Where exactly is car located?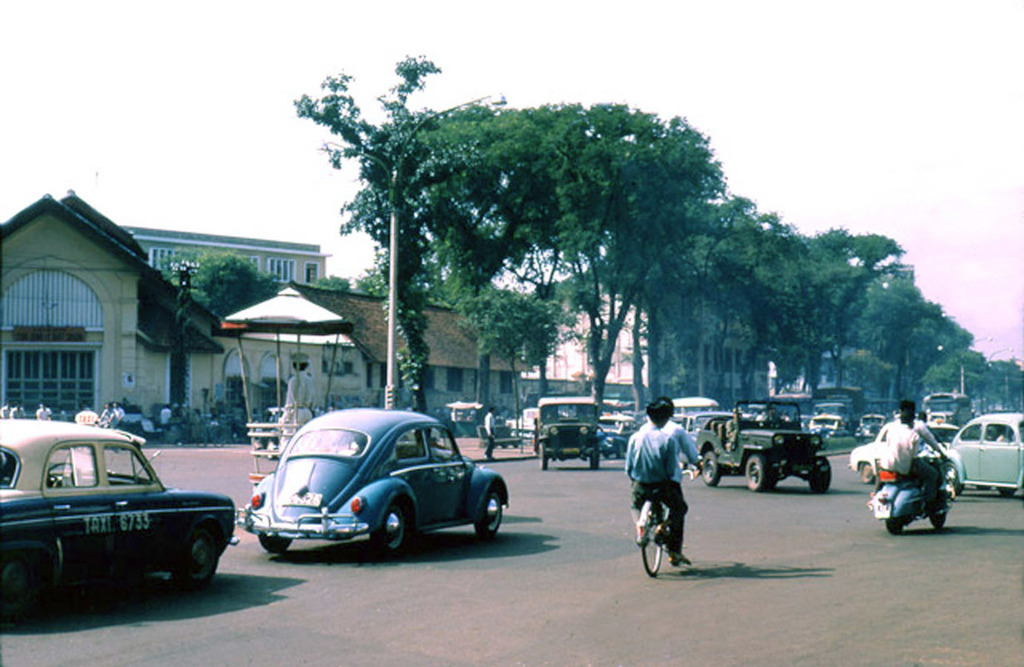
Its bounding box is [left=931, top=411, right=1023, bottom=498].
